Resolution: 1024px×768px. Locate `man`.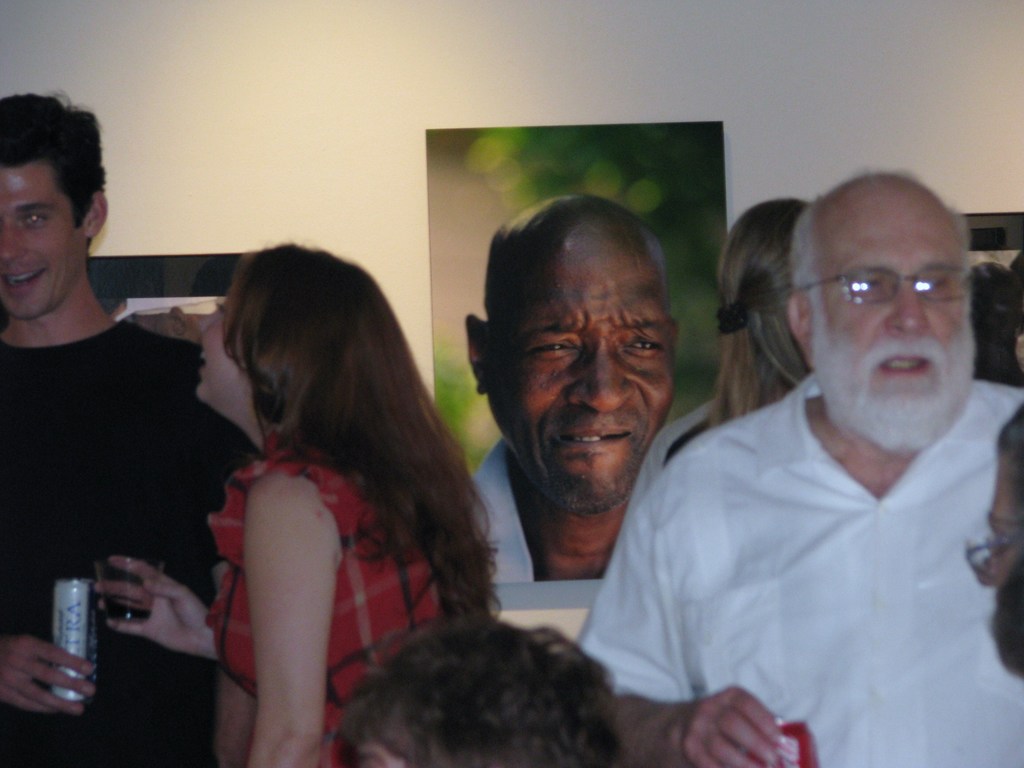
579 170 1023 767.
